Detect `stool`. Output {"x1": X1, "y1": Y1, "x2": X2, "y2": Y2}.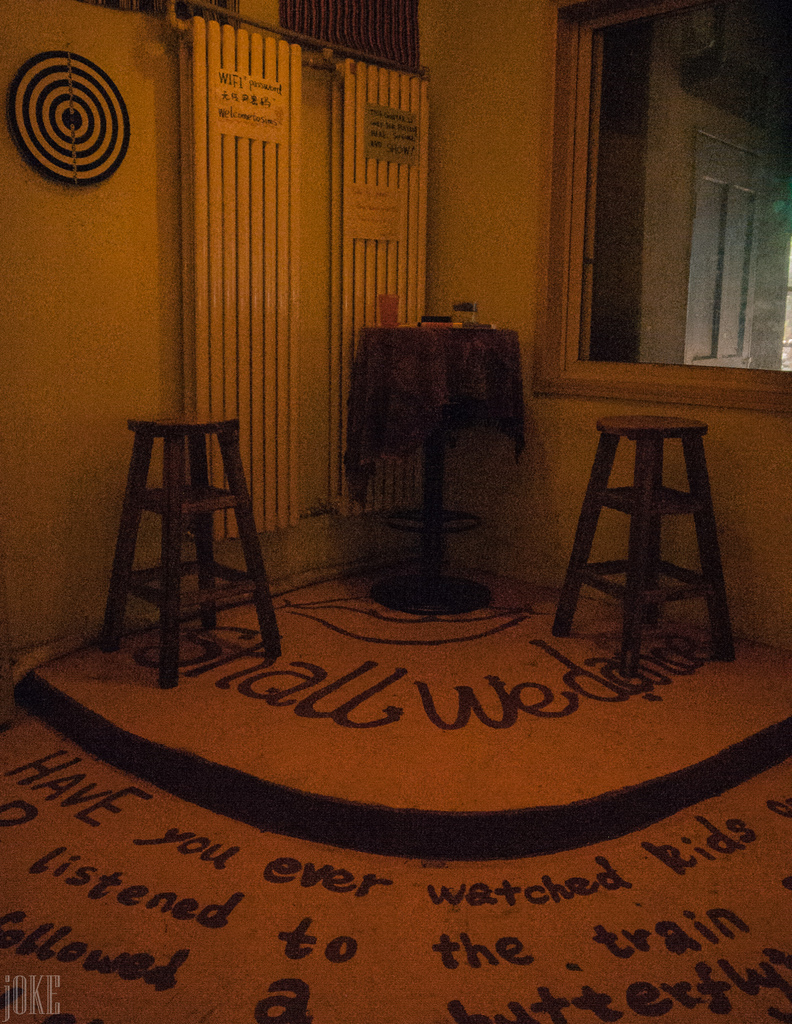
{"x1": 103, "y1": 406, "x2": 283, "y2": 686}.
